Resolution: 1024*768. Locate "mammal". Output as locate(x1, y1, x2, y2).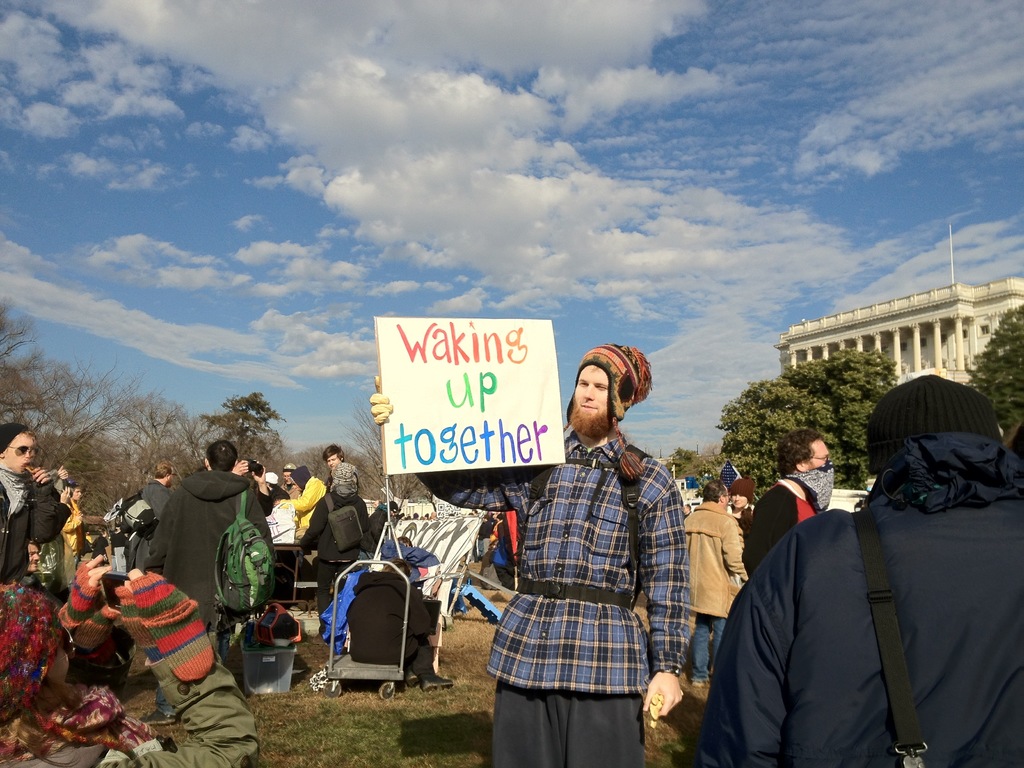
locate(125, 460, 174, 569).
